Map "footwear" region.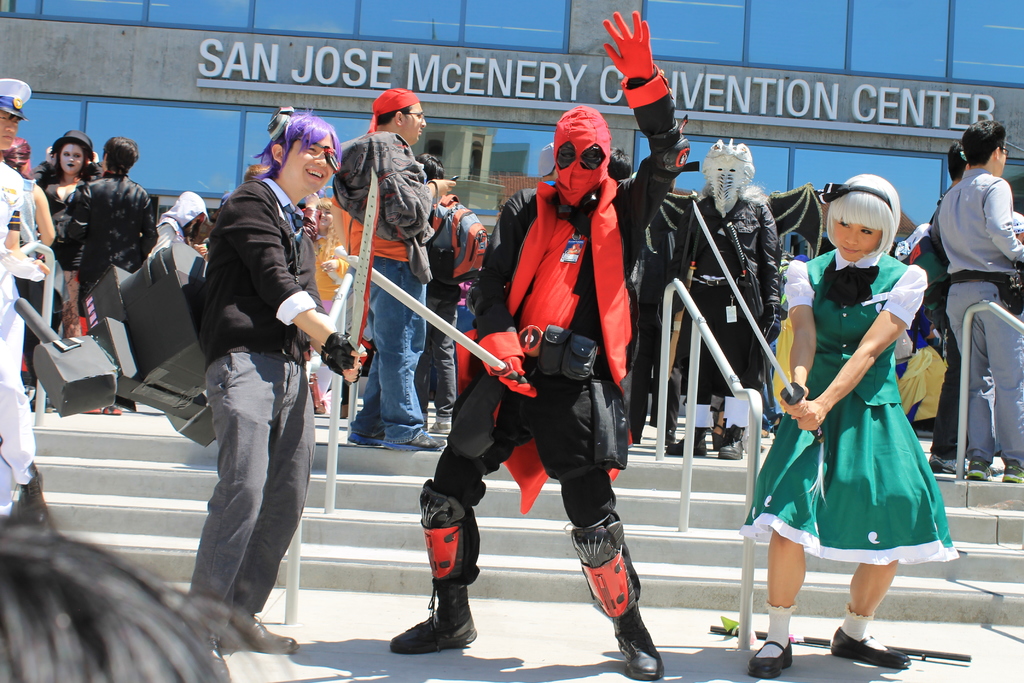
Mapped to <bbox>720, 432, 744, 457</bbox>.
